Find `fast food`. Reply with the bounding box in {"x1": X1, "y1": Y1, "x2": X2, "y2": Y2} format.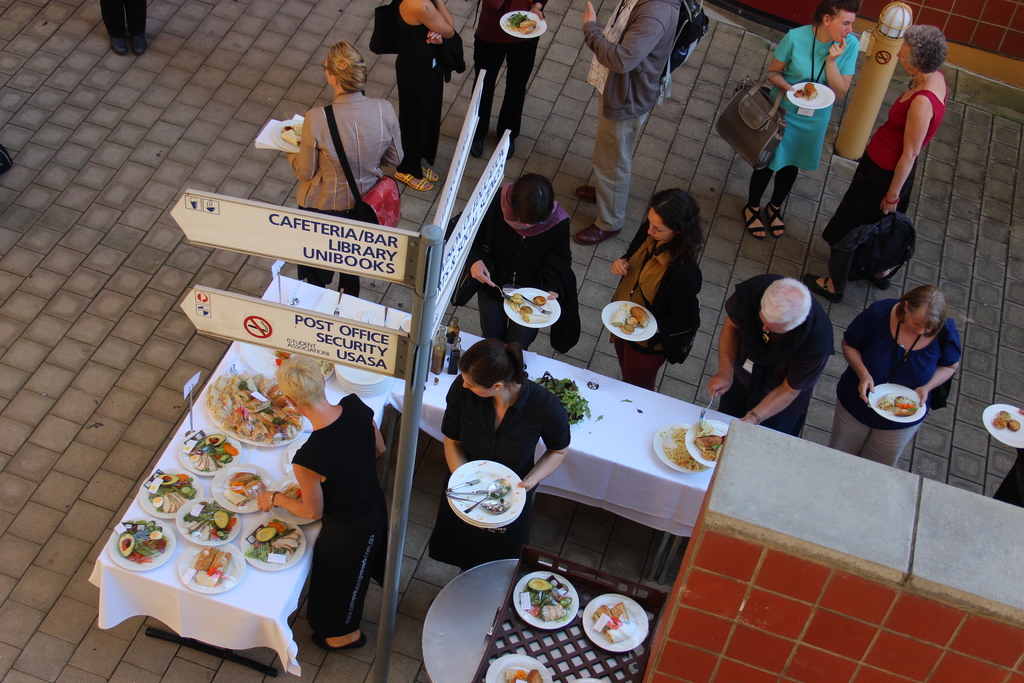
{"x1": 612, "y1": 306, "x2": 646, "y2": 330}.
